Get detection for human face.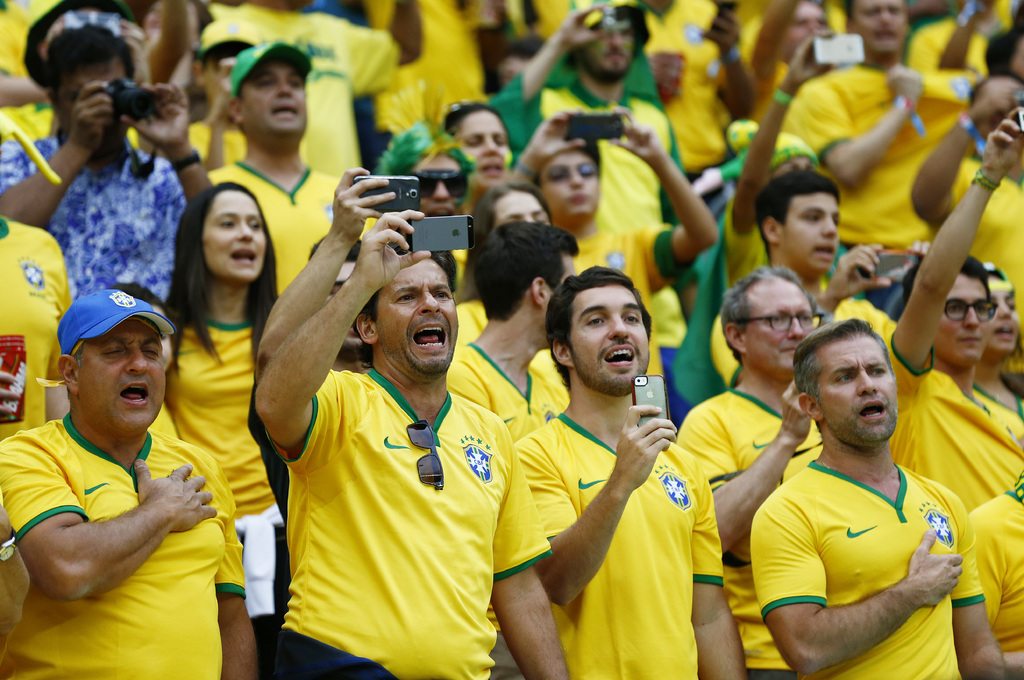
Detection: <box>378,259,459,373</box>.
